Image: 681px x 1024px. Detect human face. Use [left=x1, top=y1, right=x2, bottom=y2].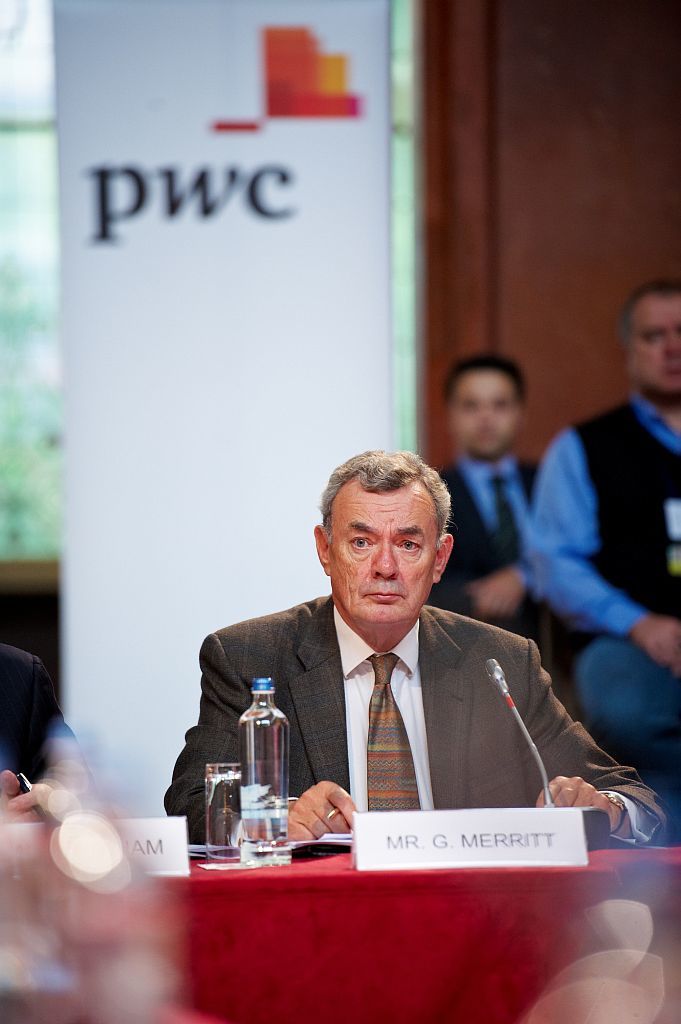
[left=447, top=377, right=514, bottom=455].
